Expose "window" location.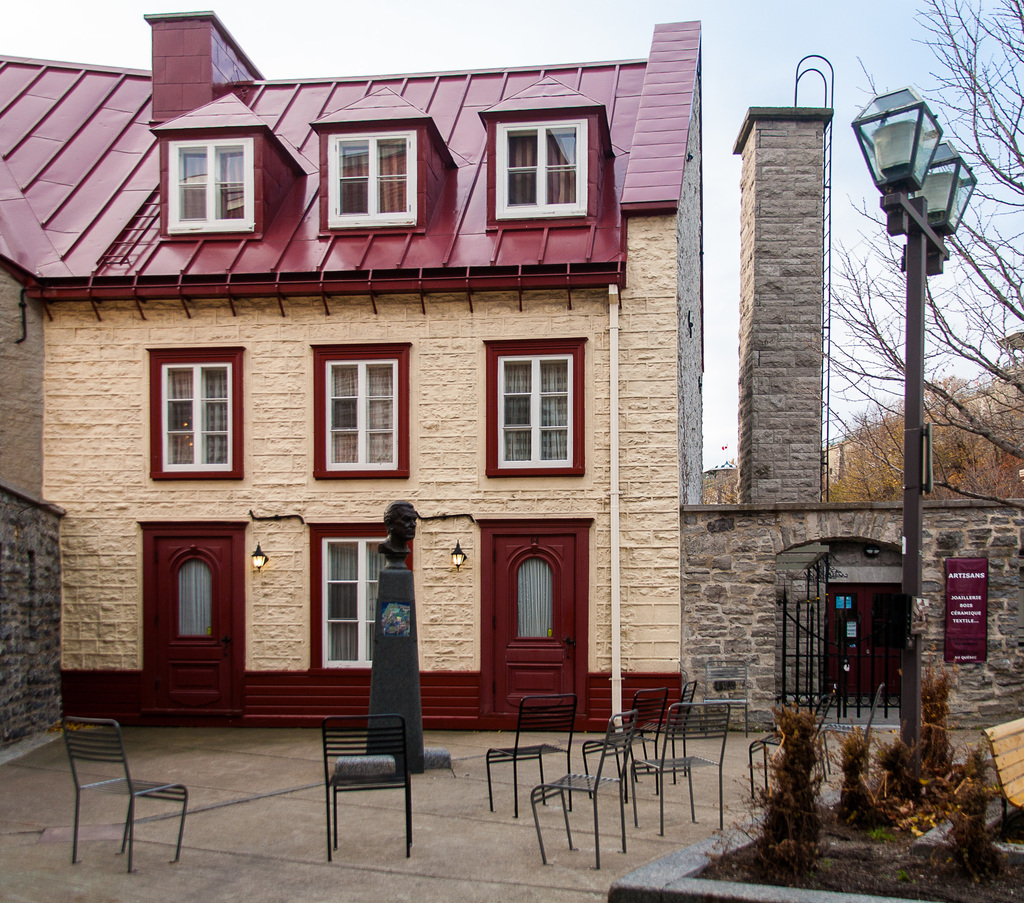
Exposed at (left=140, top=335, right=253, bottom=487).
